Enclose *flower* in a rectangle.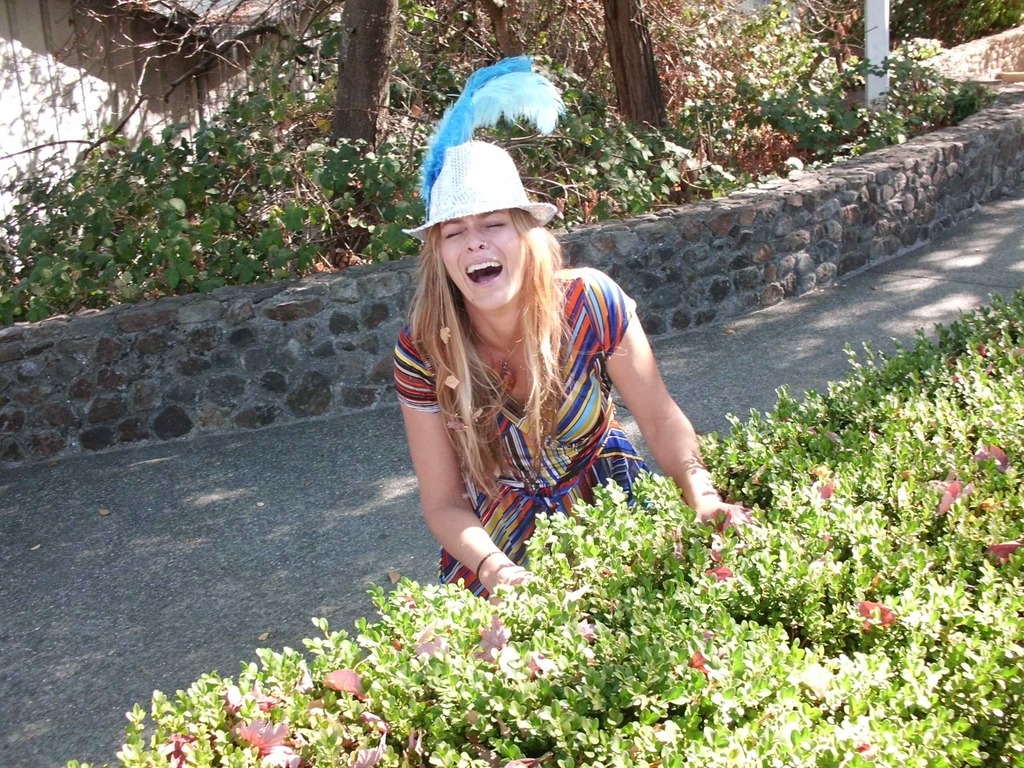
select_region(927, 472, 975, 520).
